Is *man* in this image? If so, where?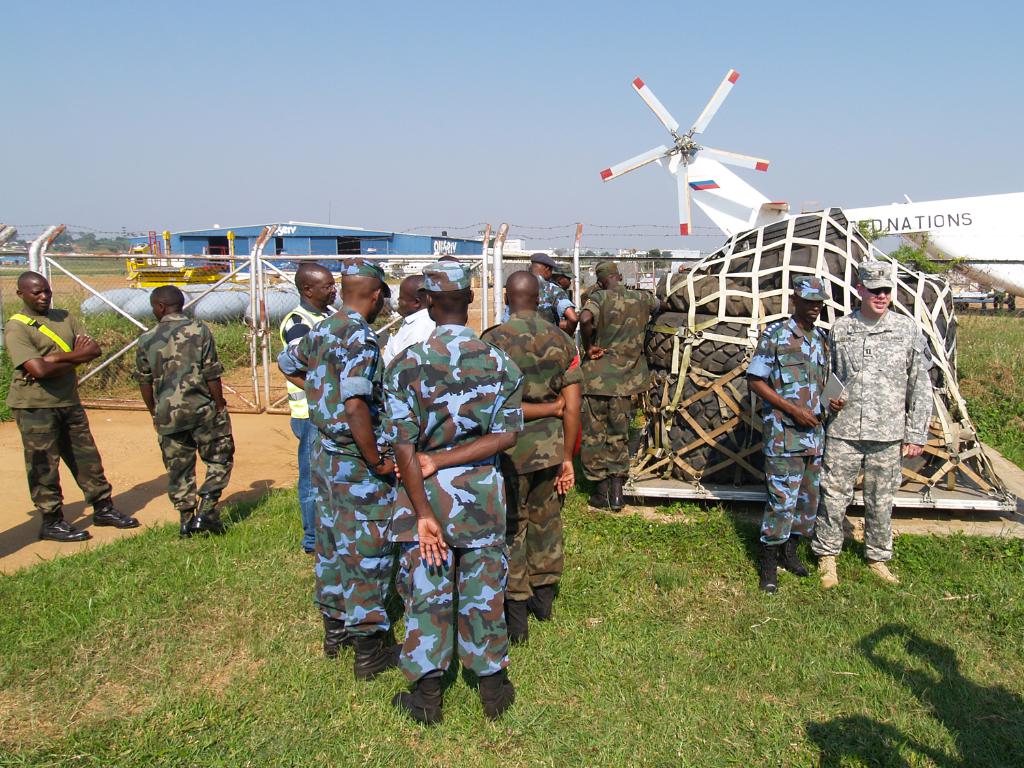
Yes, at [x1=279, y1=264, x2=336, y2=550].
